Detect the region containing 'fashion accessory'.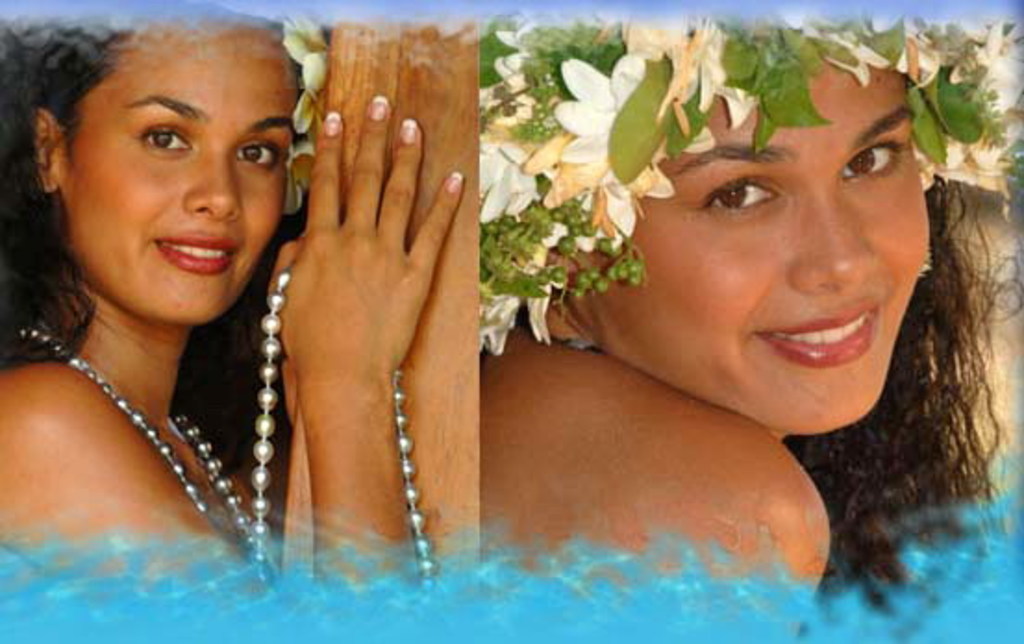
box(30, 320, 268, 590).
